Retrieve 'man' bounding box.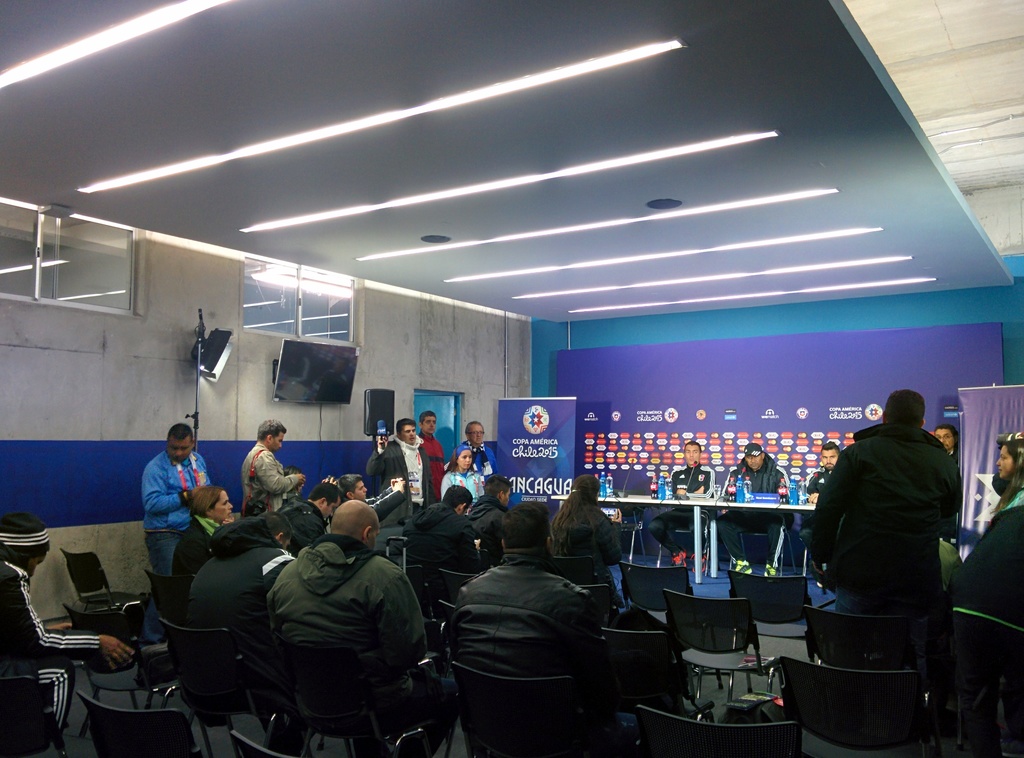
Bounding box: 671, 440, 715, 565.
